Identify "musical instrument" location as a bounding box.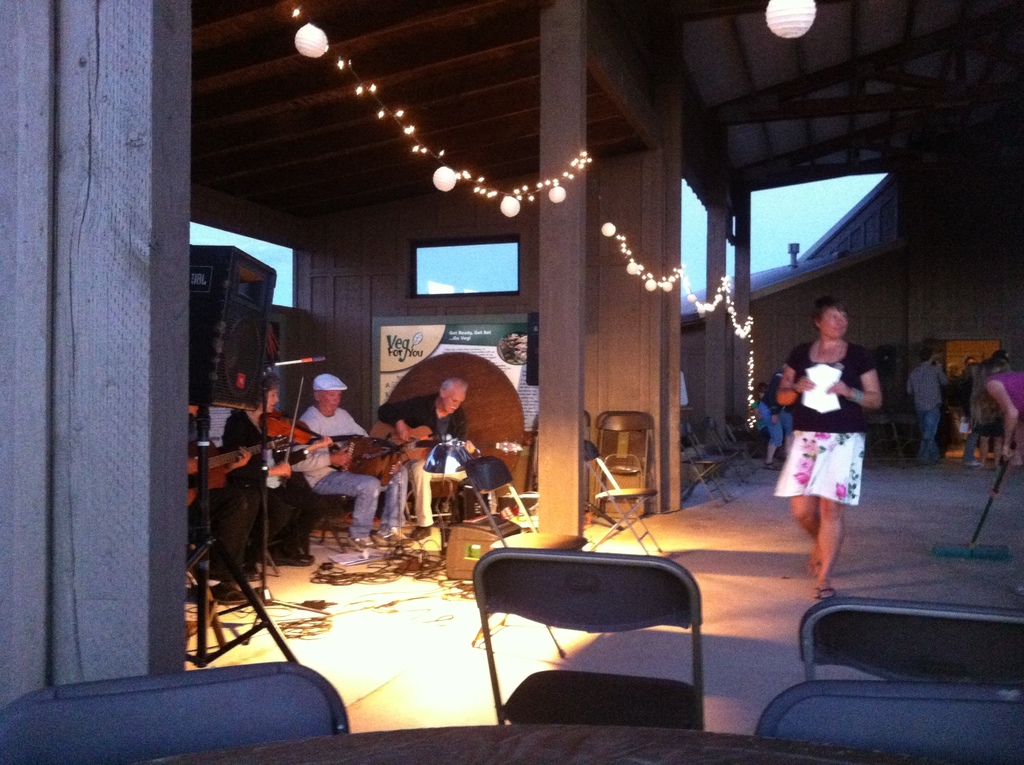
BBox(258, 377, 339, 486).
